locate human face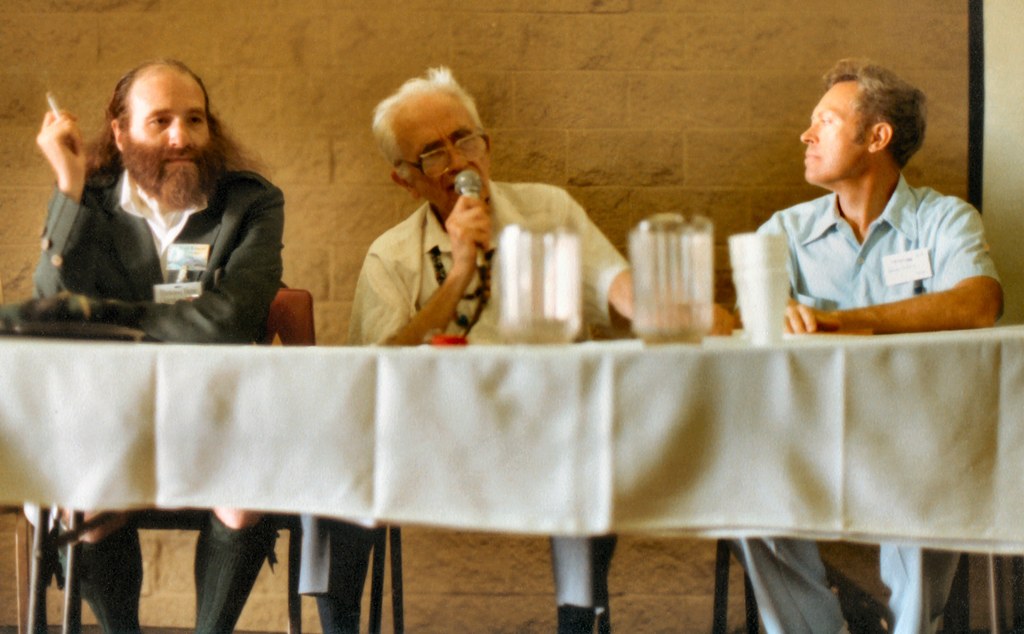
pyautogui.locateOnScreen(121, 76, 225, 211)
